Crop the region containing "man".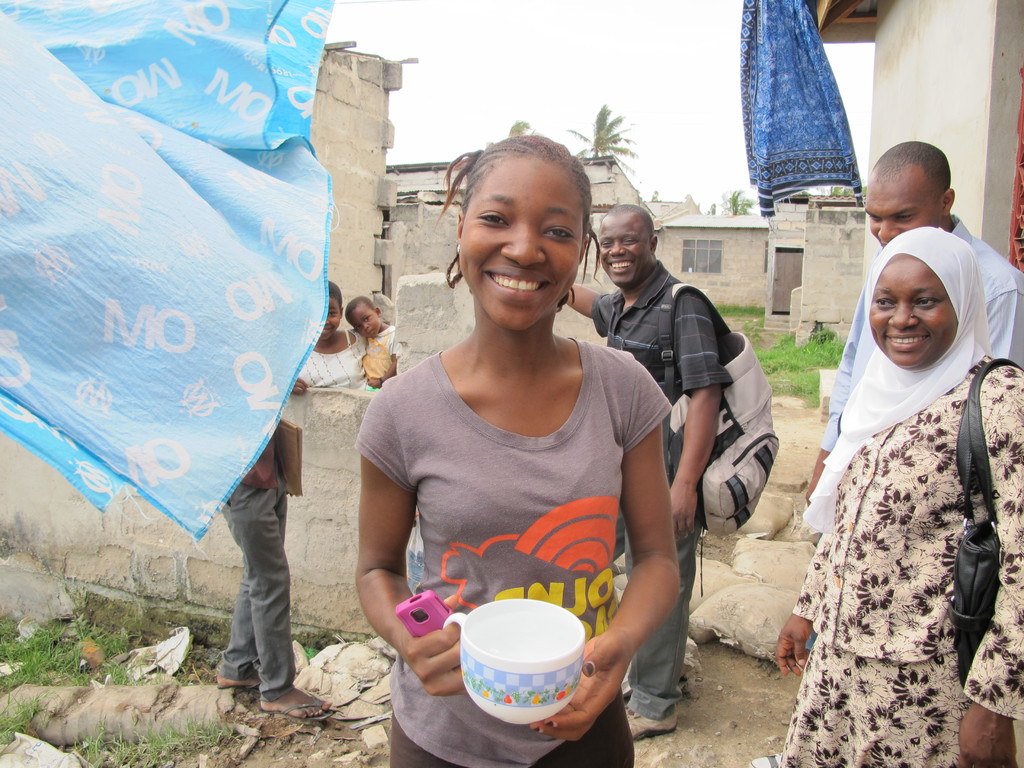
Crop region: bbox=(565, 201, 734, 744).
